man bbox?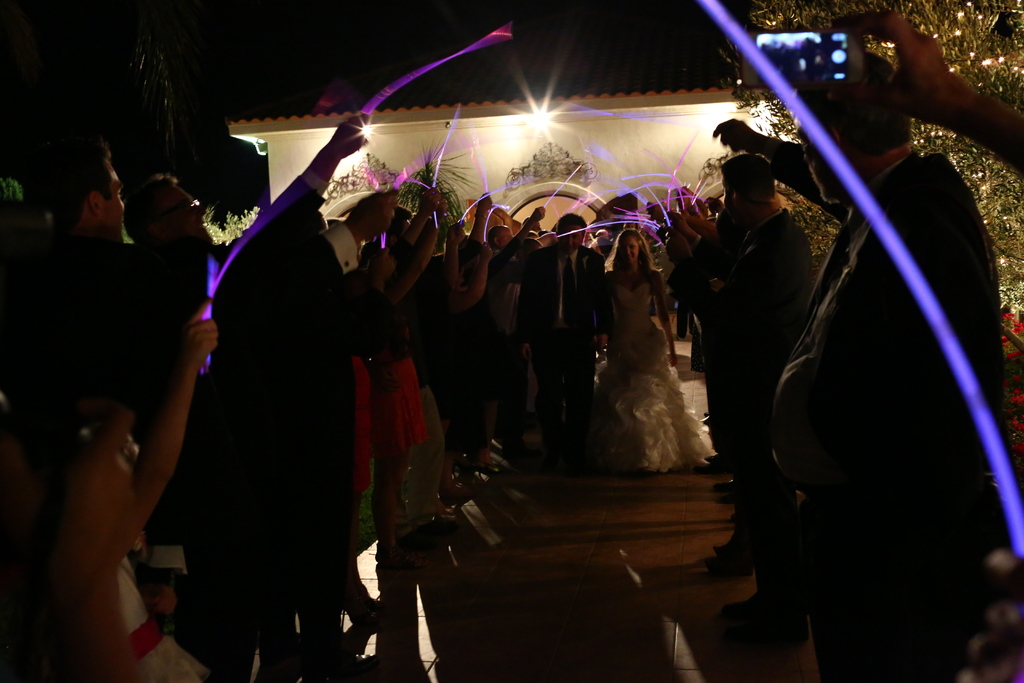
690:75:996:682
